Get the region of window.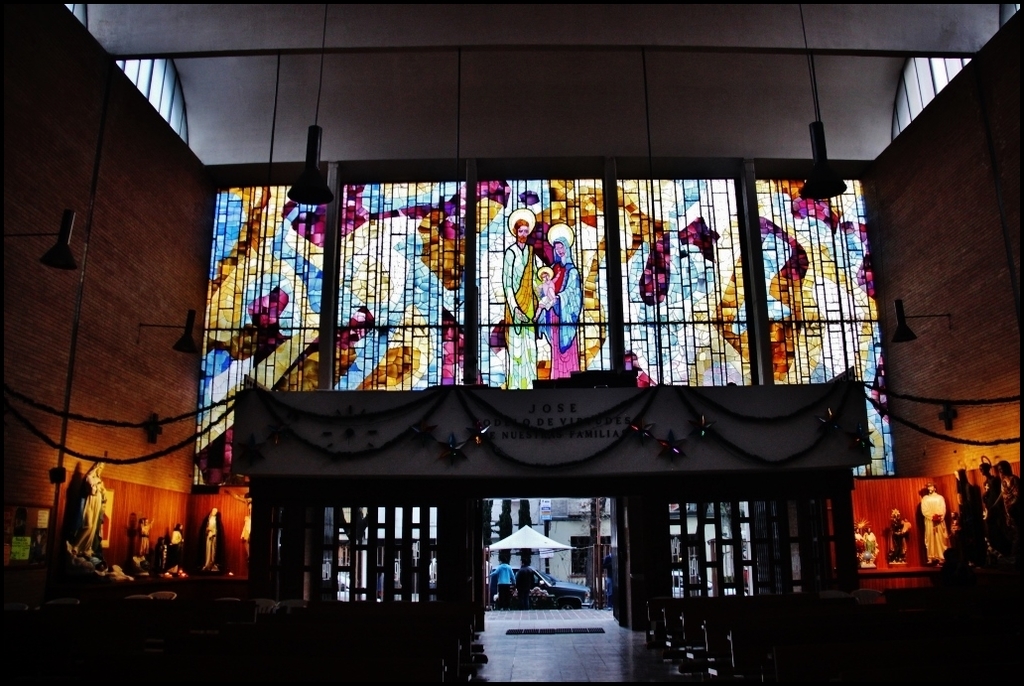
pyautogui.locateOnScreen(111, 61, 192, 148).
